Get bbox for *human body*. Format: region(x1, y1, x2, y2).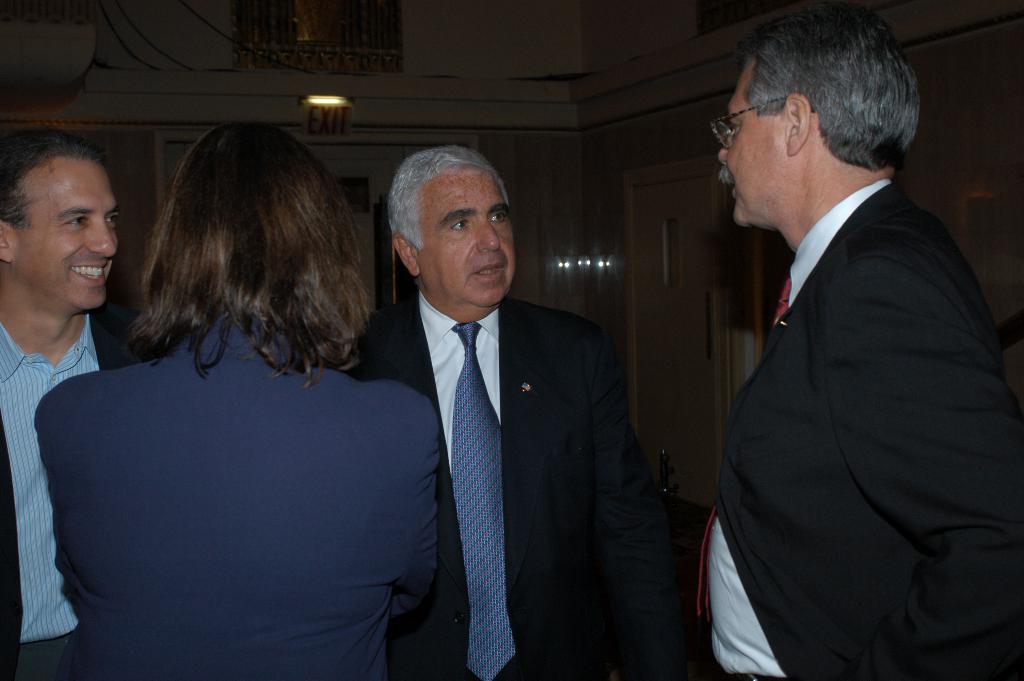
region(333, 288, 643, 680).
